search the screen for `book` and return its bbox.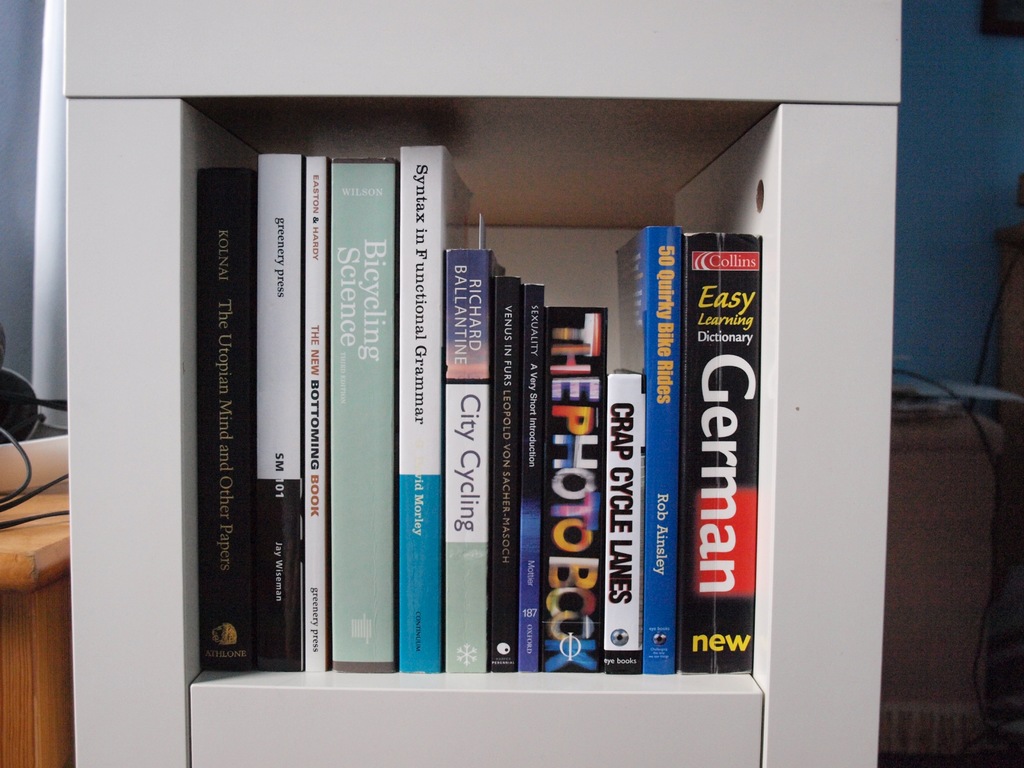
Found: bbox=(596, 367, 641, 672).
